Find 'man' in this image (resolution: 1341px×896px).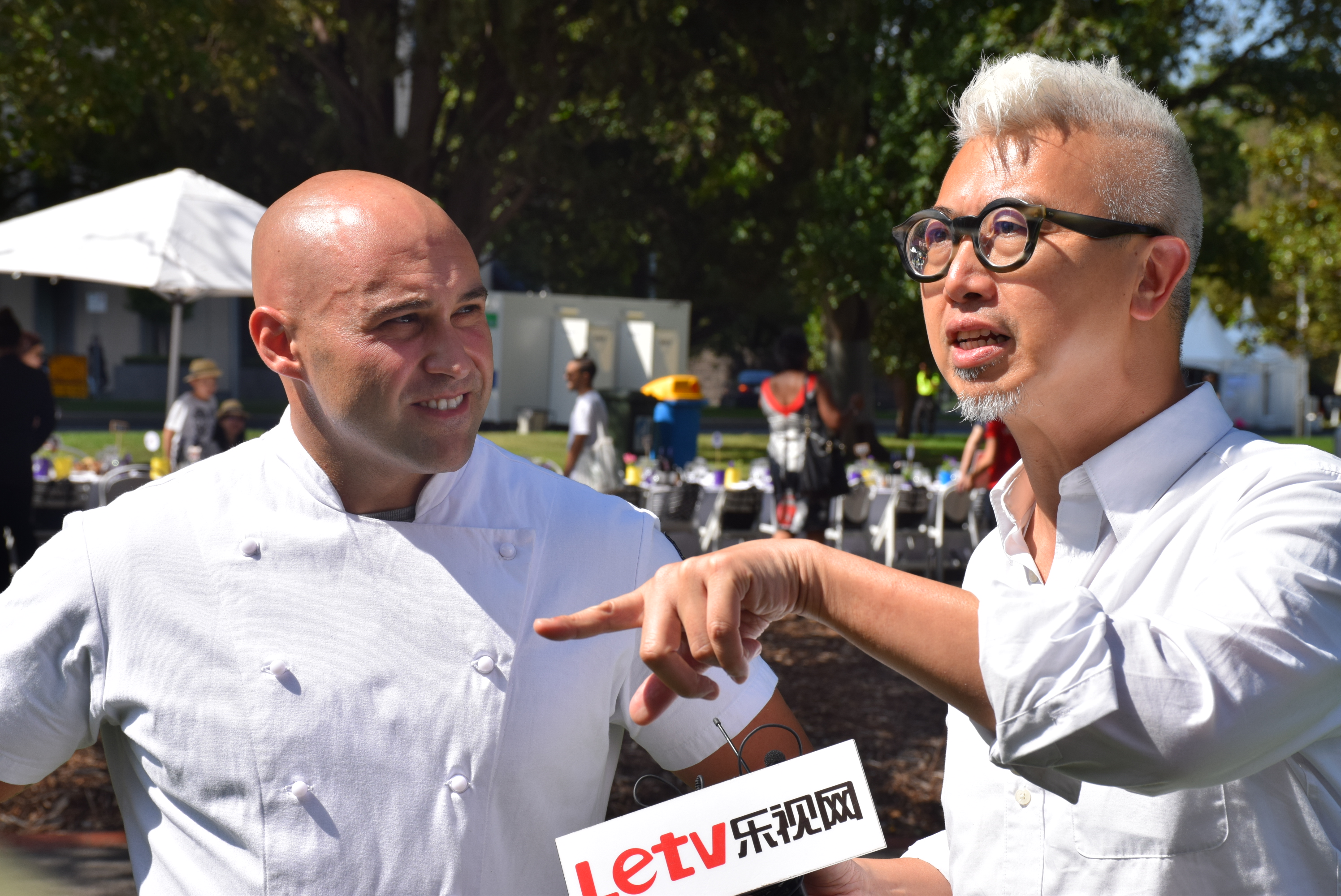
rect(272, 35, 593, 386).
